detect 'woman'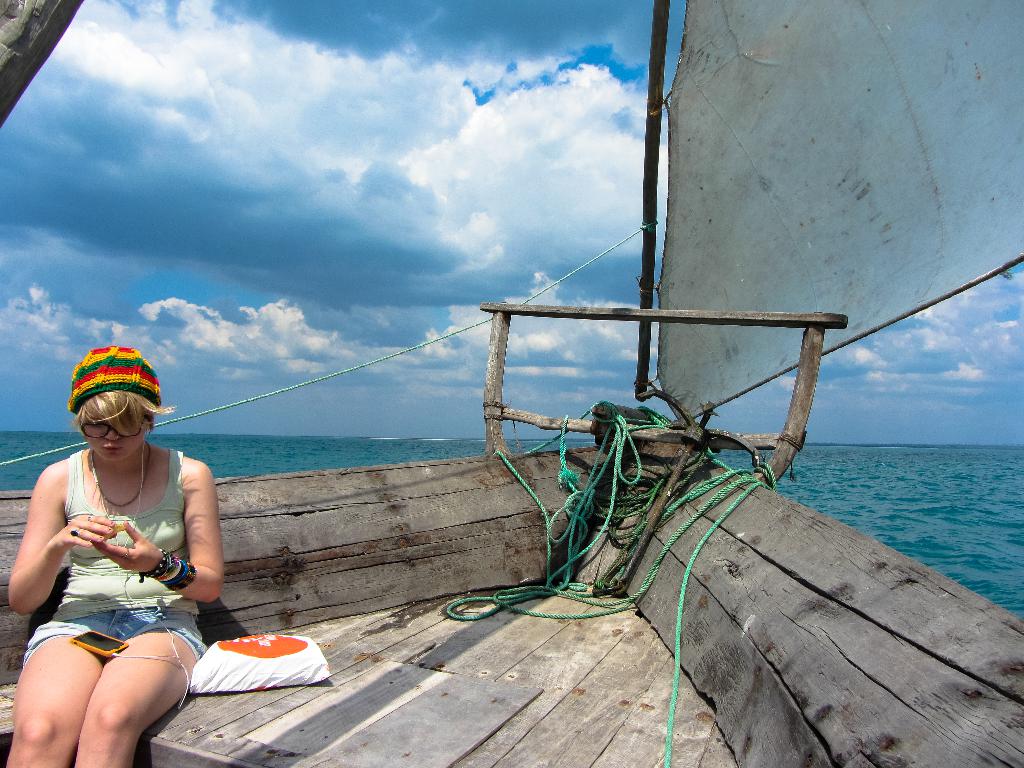
l=0, t=351, r=240, b=767
